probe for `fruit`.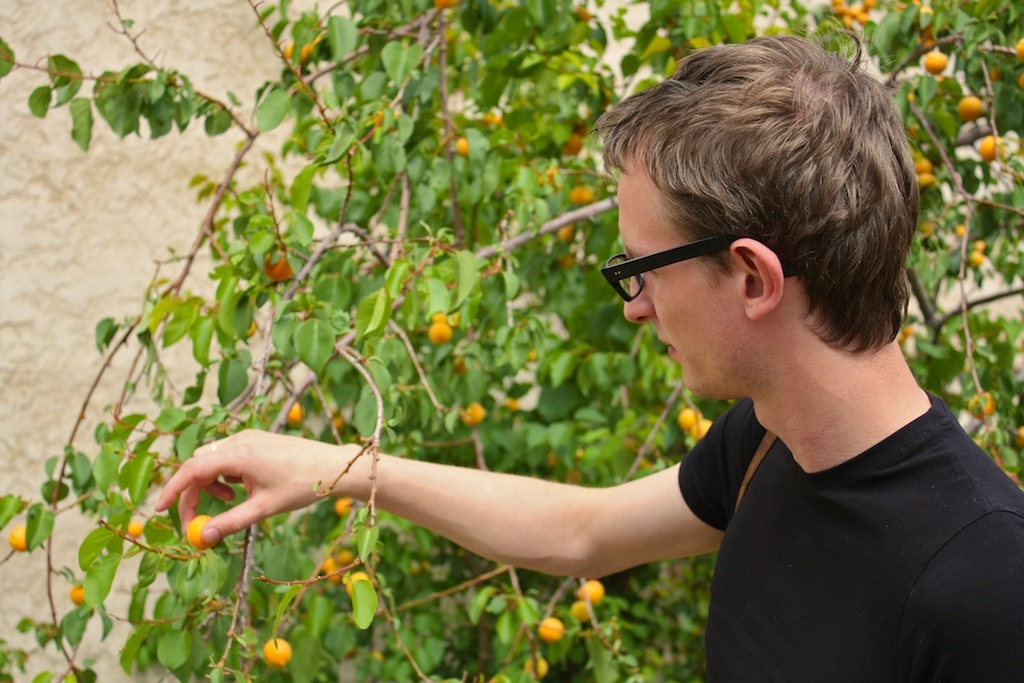
Probe result: bbox=(323, 414, 345, 427).
